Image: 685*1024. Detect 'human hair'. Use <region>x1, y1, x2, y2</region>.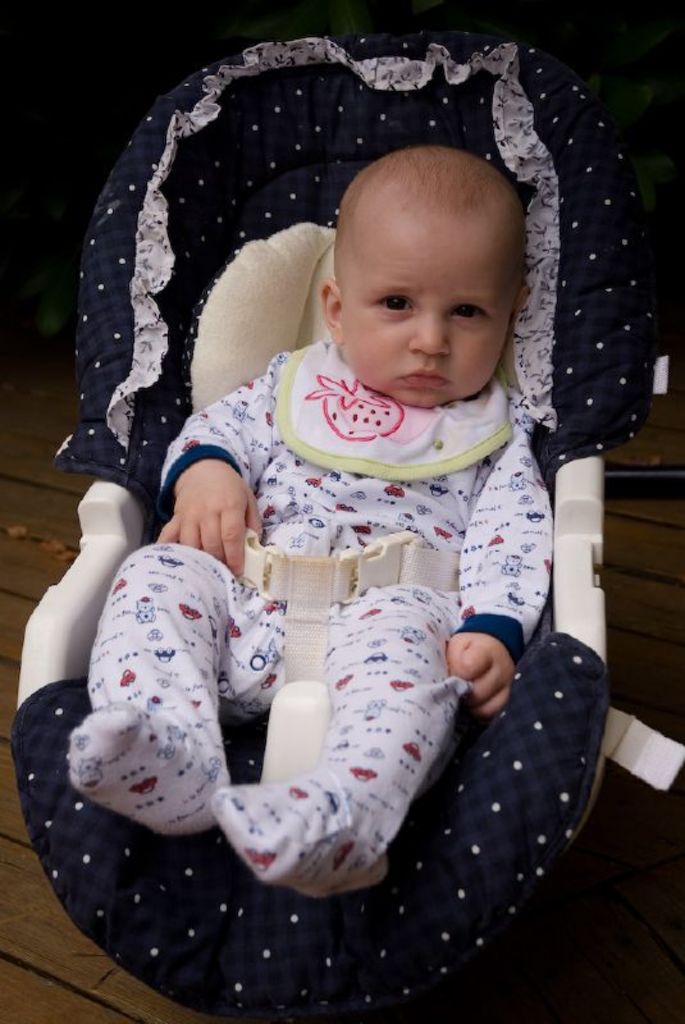
<region>314, 157, 535, 307</region>.
